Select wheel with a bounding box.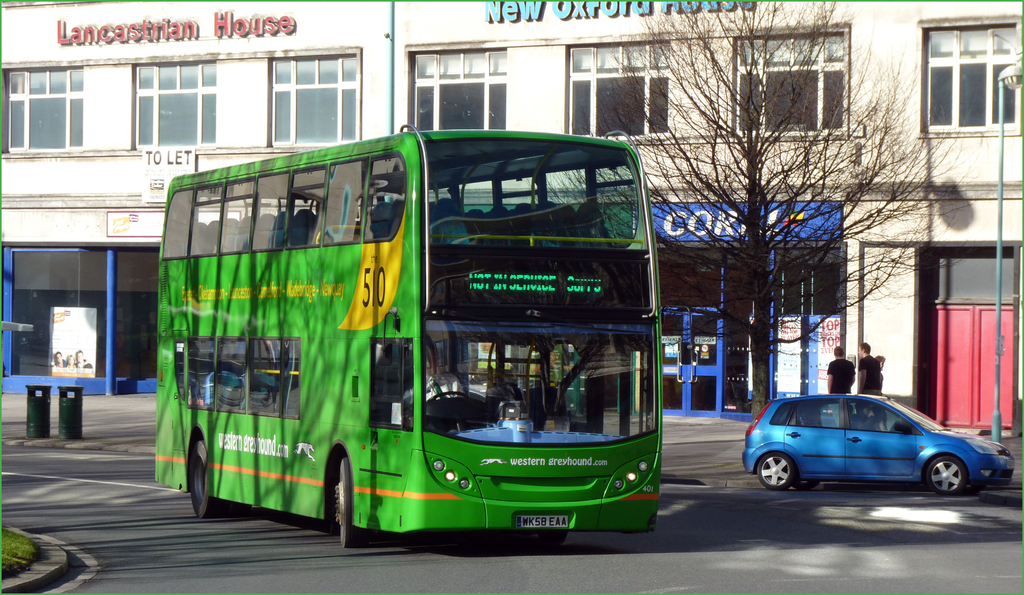
l=191, t=443, r=221, b=516.
